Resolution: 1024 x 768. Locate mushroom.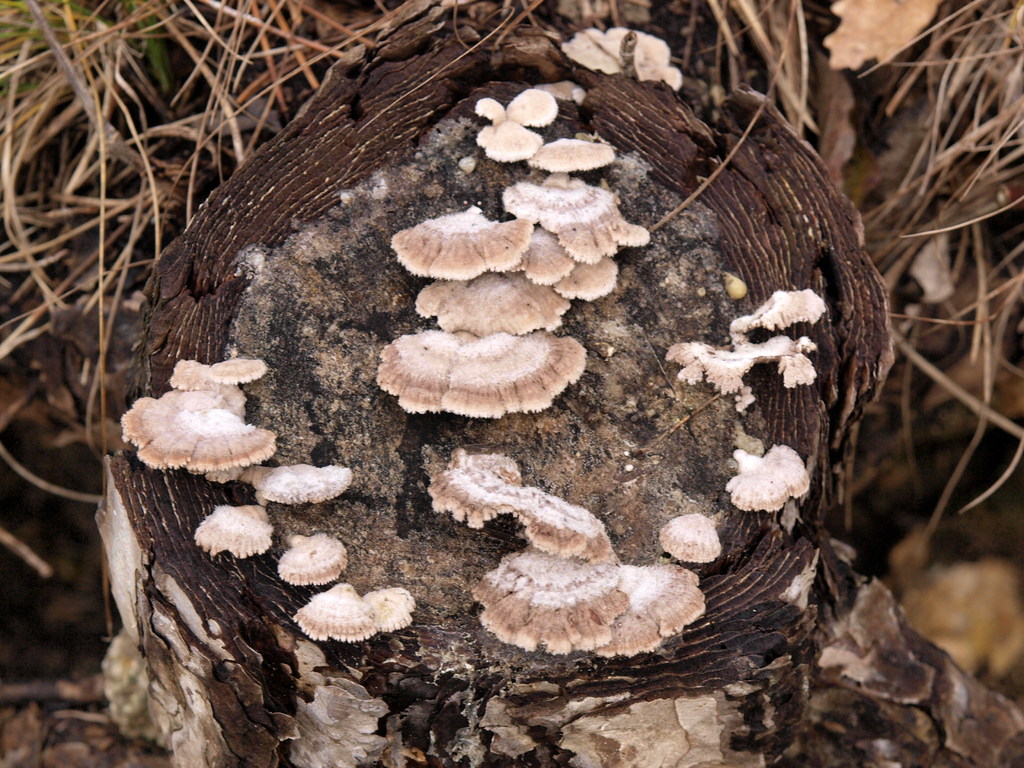
detection(724, 447, 812, 509).
